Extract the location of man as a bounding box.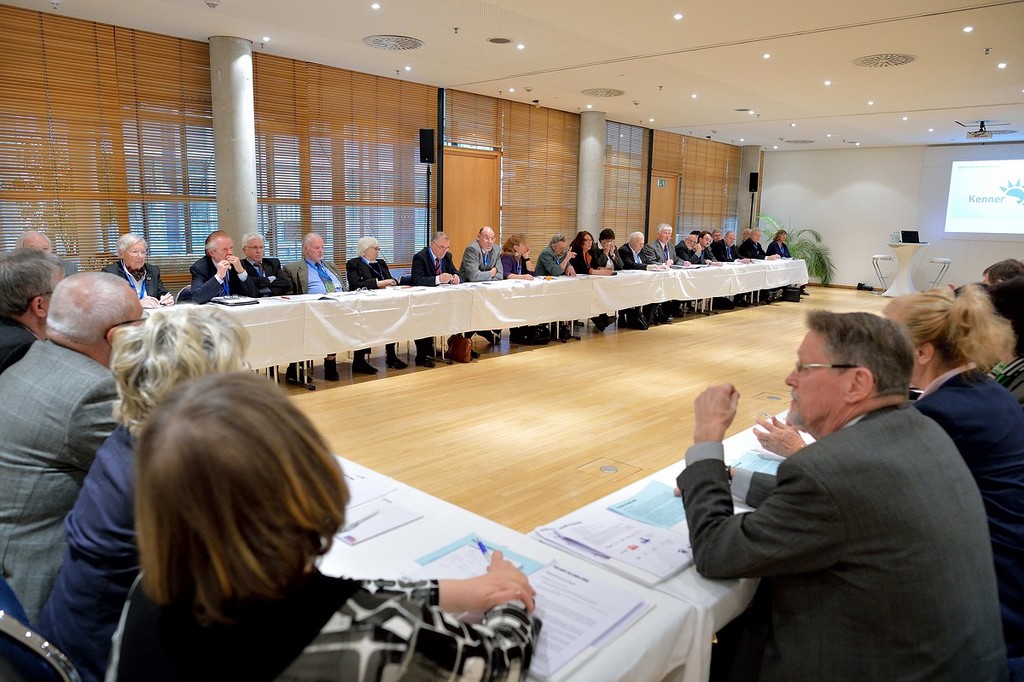
<bbox>349, 234, 432, 370</bbox>.
